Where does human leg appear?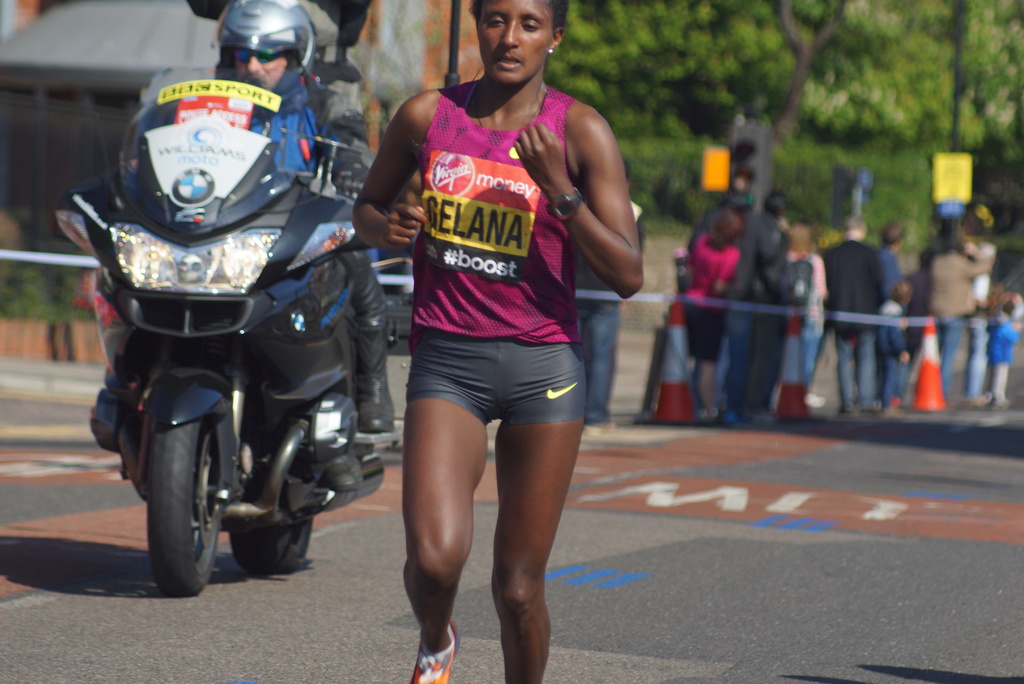
Appears at BBox(489, 347, 589, 683).
